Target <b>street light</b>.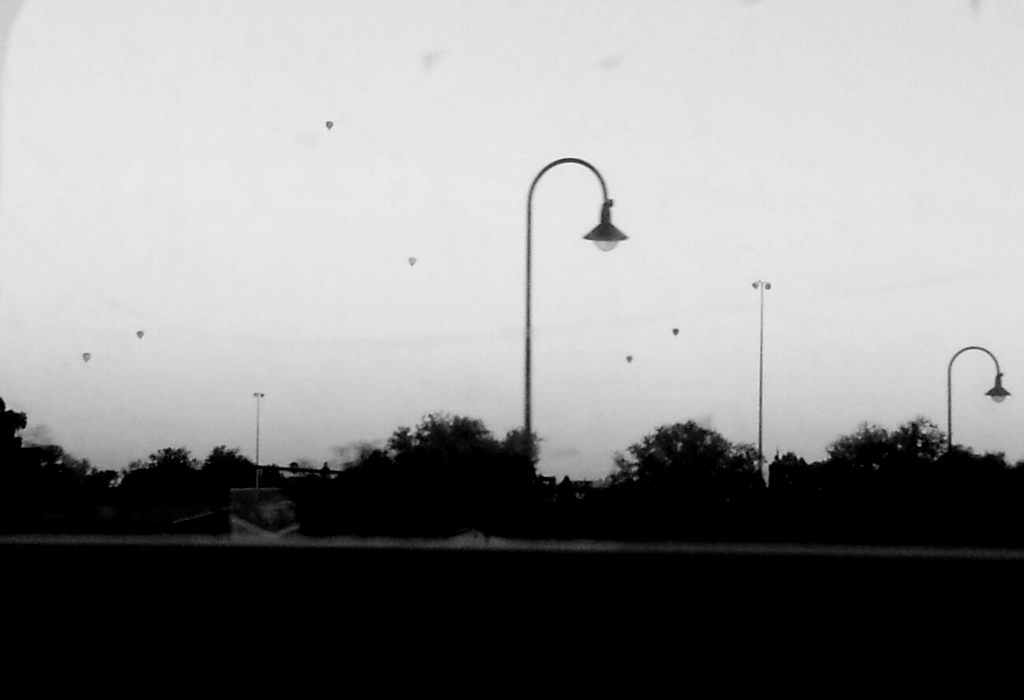
Target region: {"left": 247, "top": 383, "right": 265, "bottom": 493}.
